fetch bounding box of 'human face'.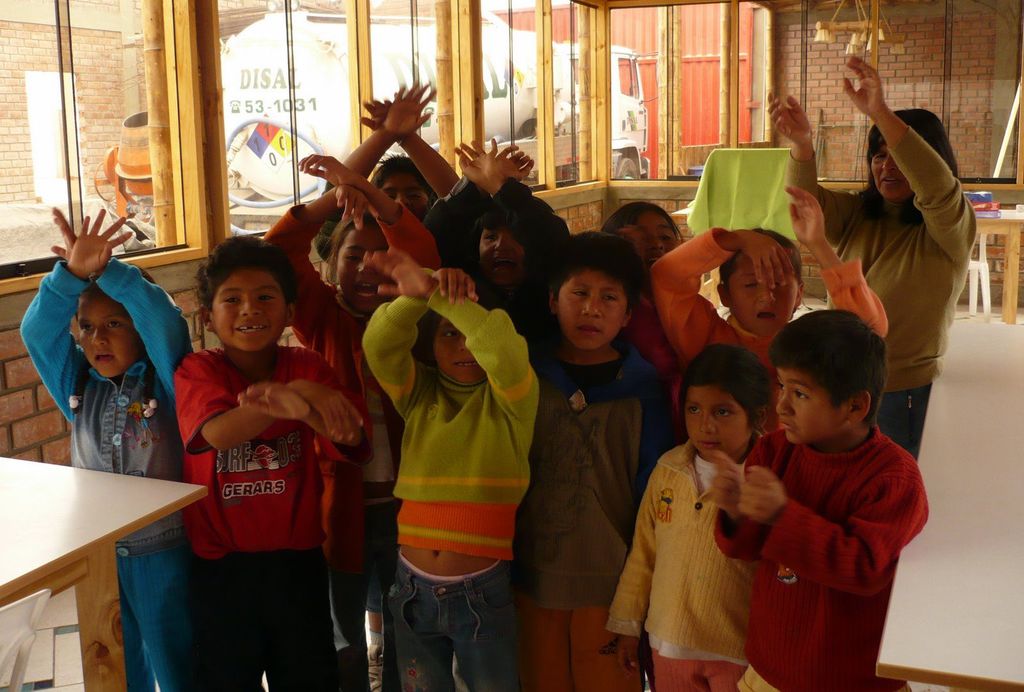
Bbox: locate(339, 220, 396, 312).
